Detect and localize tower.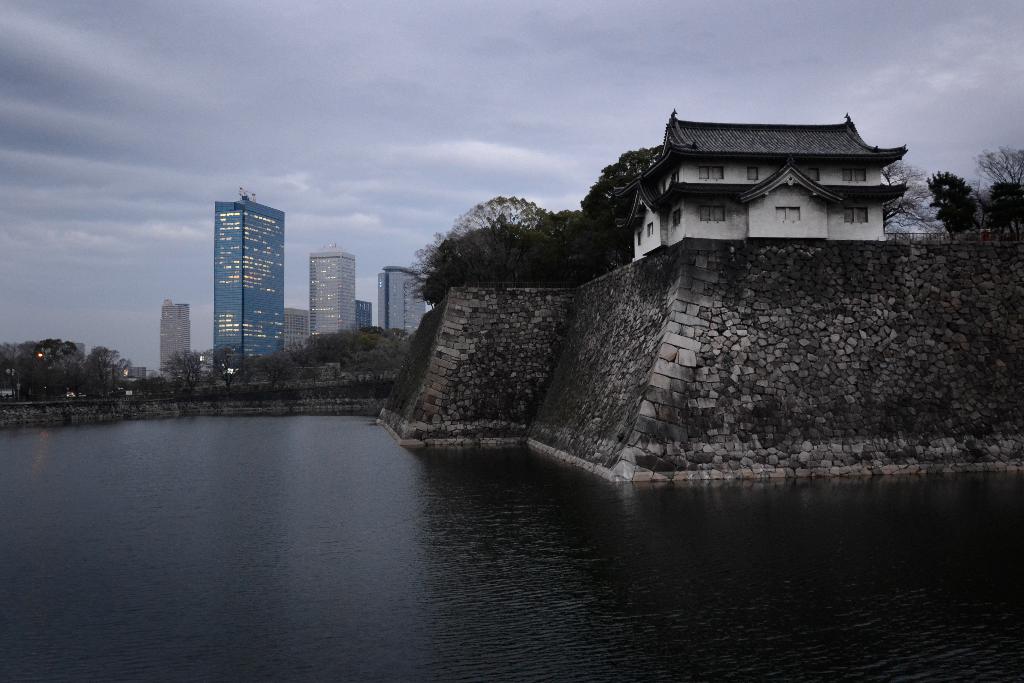
Localized at x1=211 y1=178 x2=290 y2=409.
